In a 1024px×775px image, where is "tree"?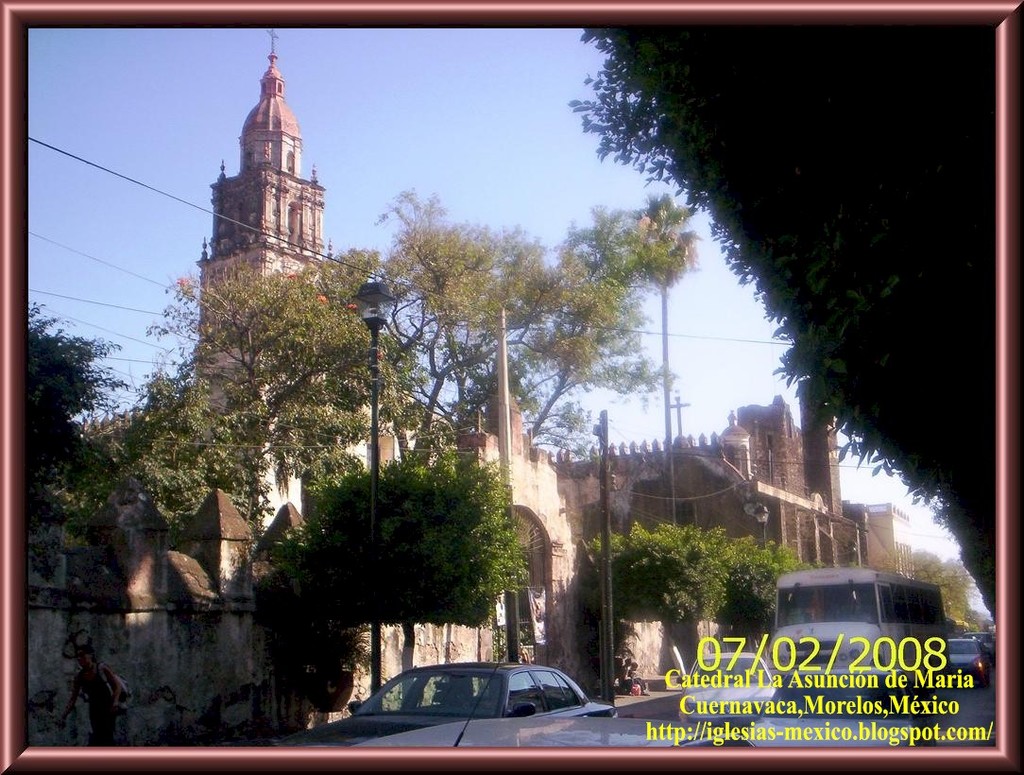
pyautogui.locateOnScreen(595, 520, 825, 630).
